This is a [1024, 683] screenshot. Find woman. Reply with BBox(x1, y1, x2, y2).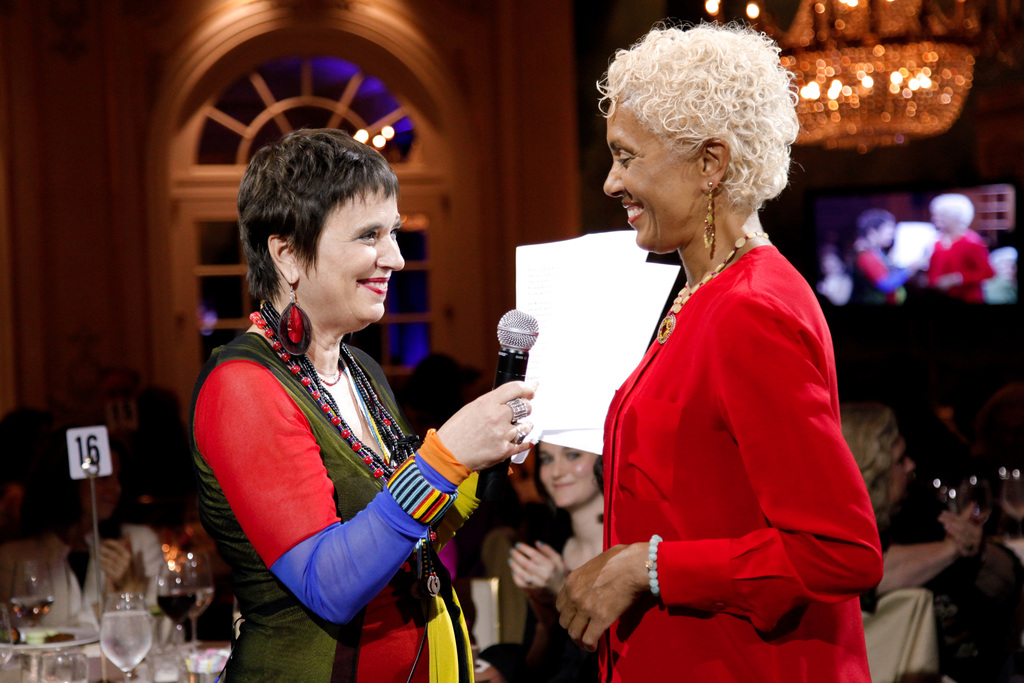
BBox(0, 441, 169, 634).
